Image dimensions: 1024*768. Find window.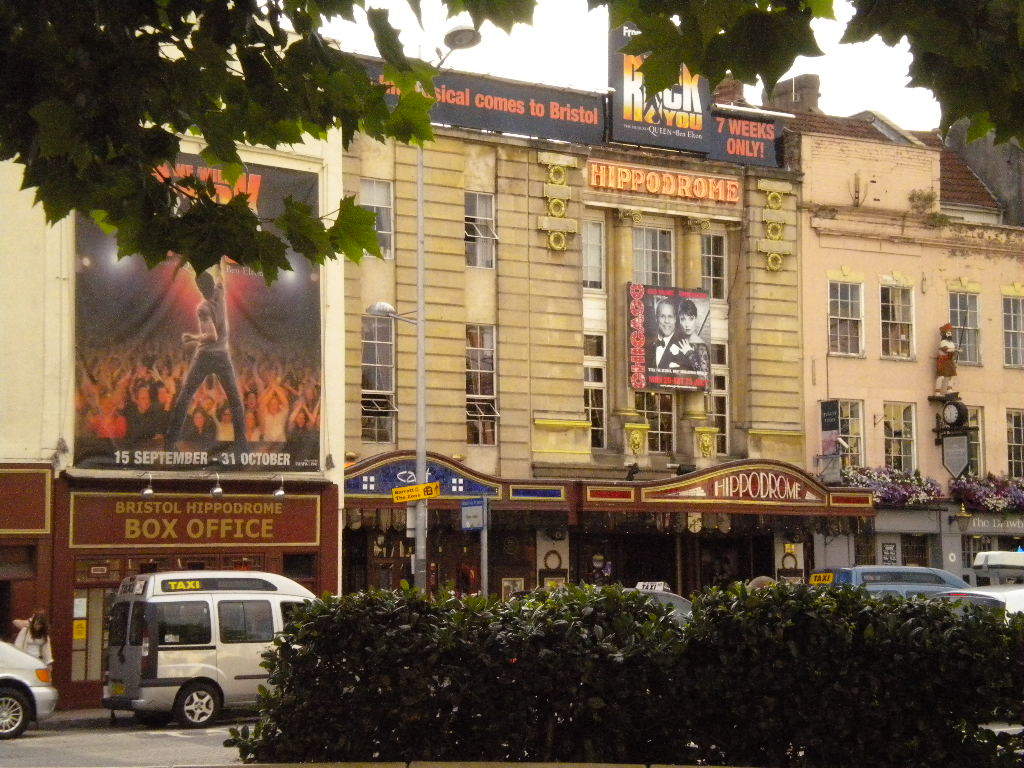
bbox(462, 194, 497, 265).
